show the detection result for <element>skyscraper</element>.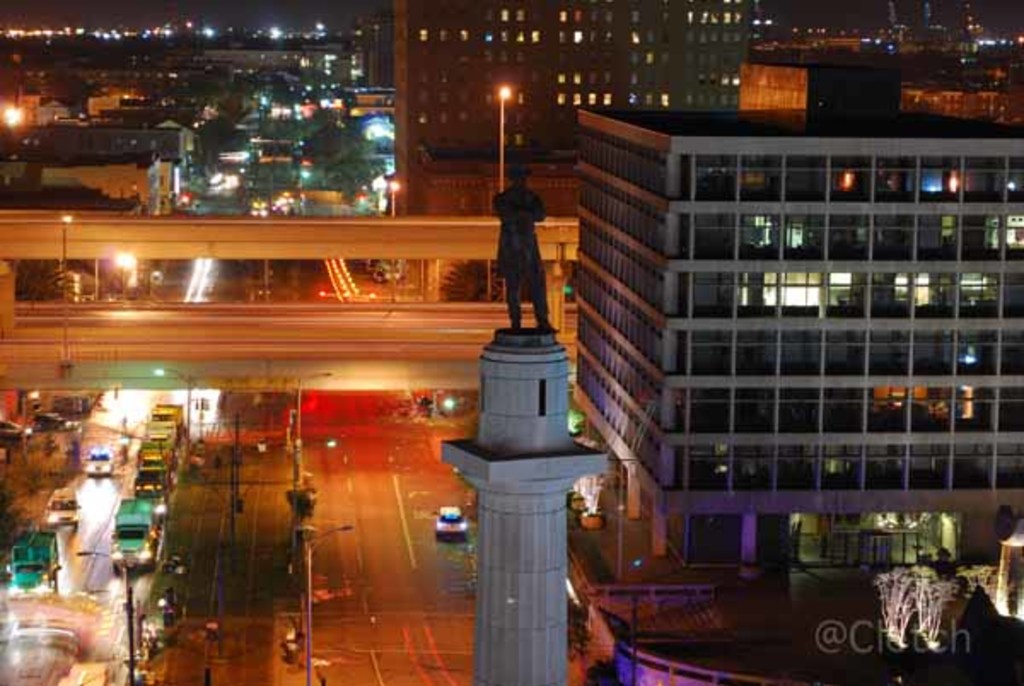
Rect(382, 0, 756, 249).
